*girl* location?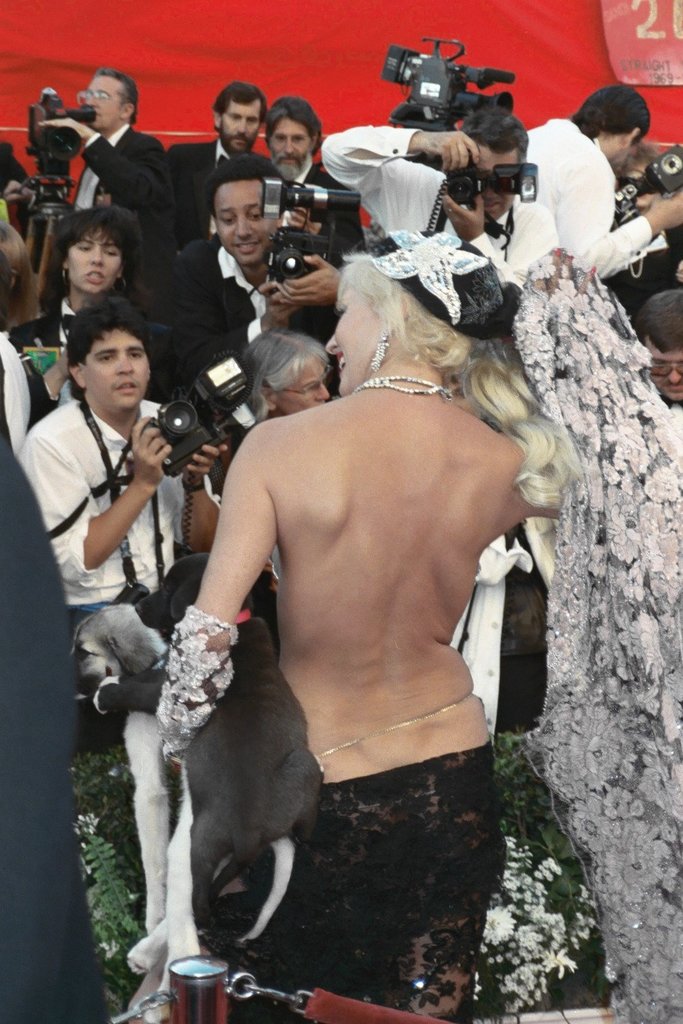
pyautogui.locateOnScreen(14, 214, 184, 423)
